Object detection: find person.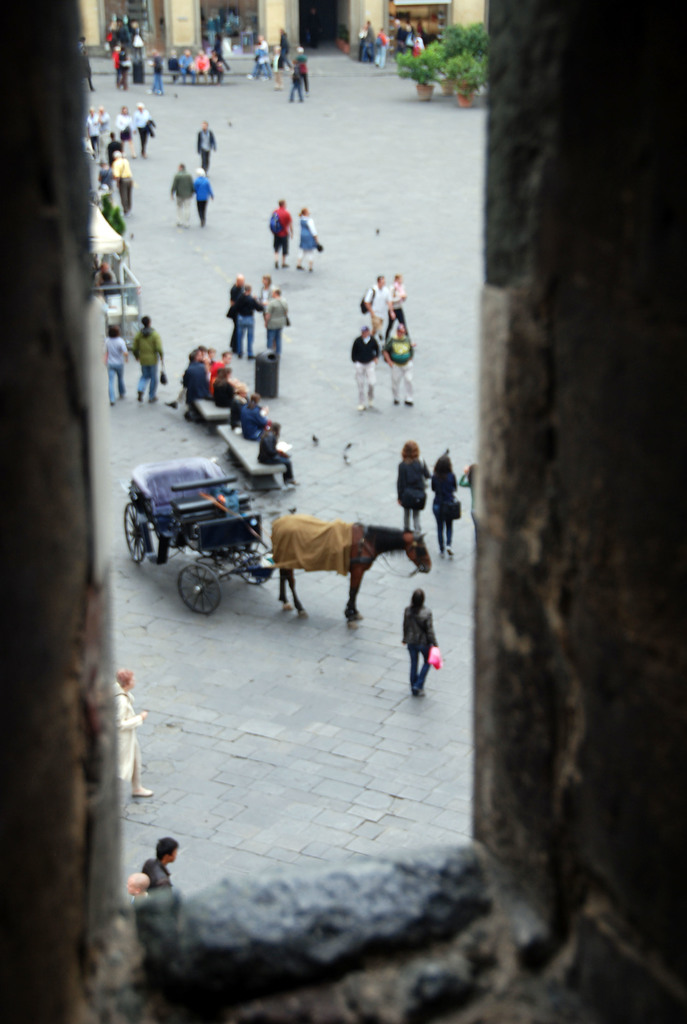
(455, 463, 478, 550).
